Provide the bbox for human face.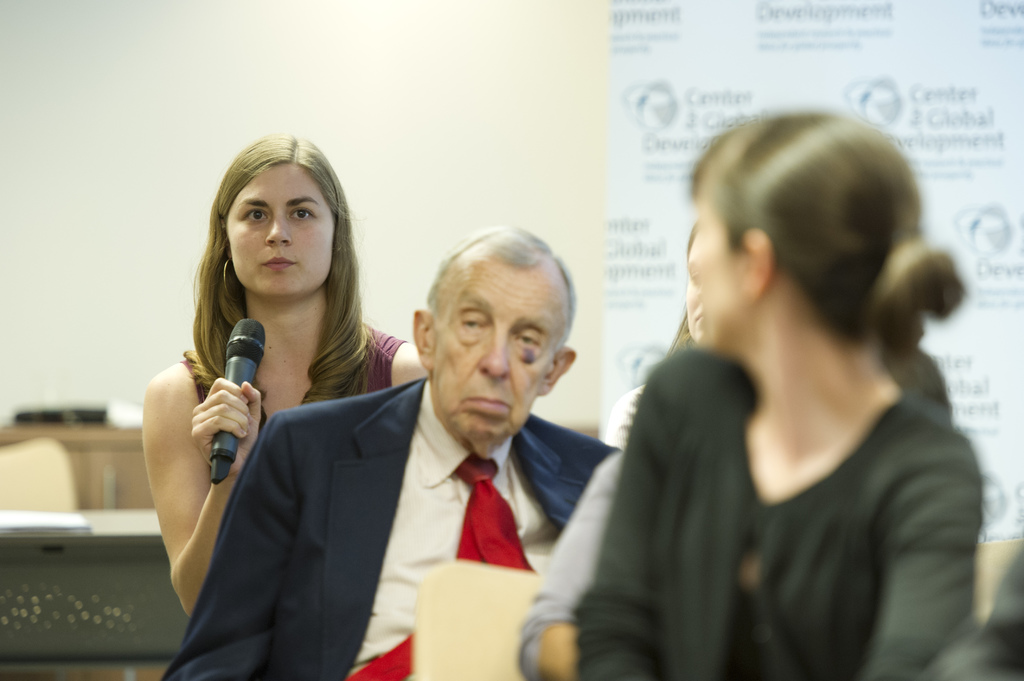
<bbox>429, 260, 557, 441</bbox>.
